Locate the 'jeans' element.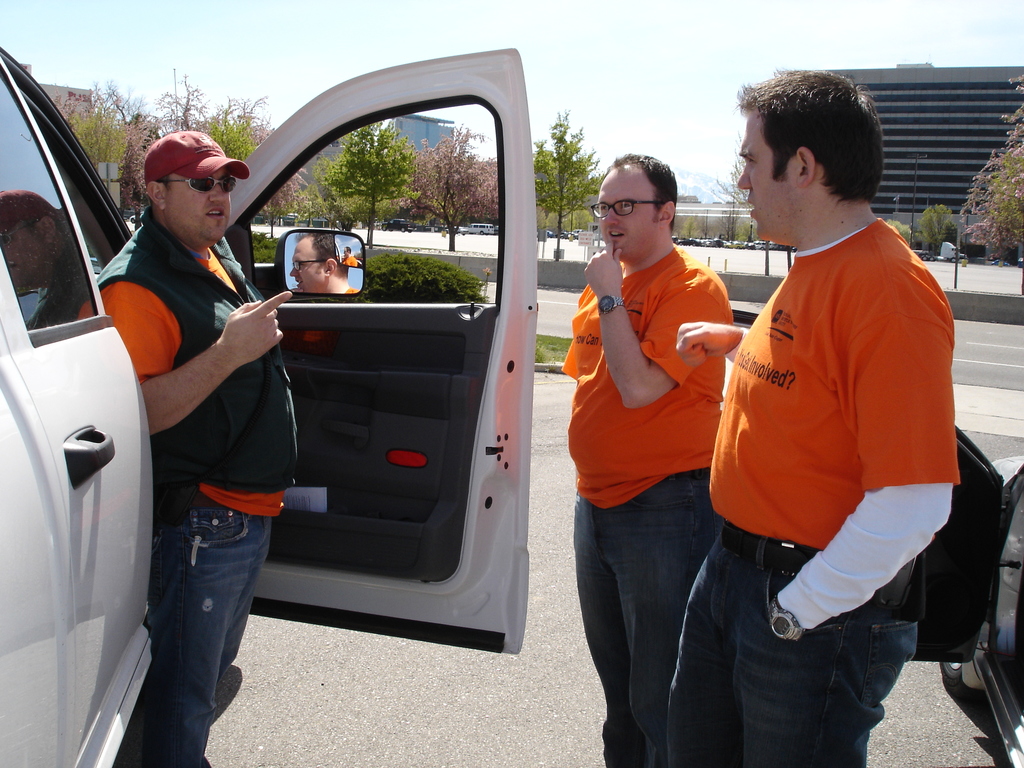
Element bbox: BBox(670, 520, 921, 767).
